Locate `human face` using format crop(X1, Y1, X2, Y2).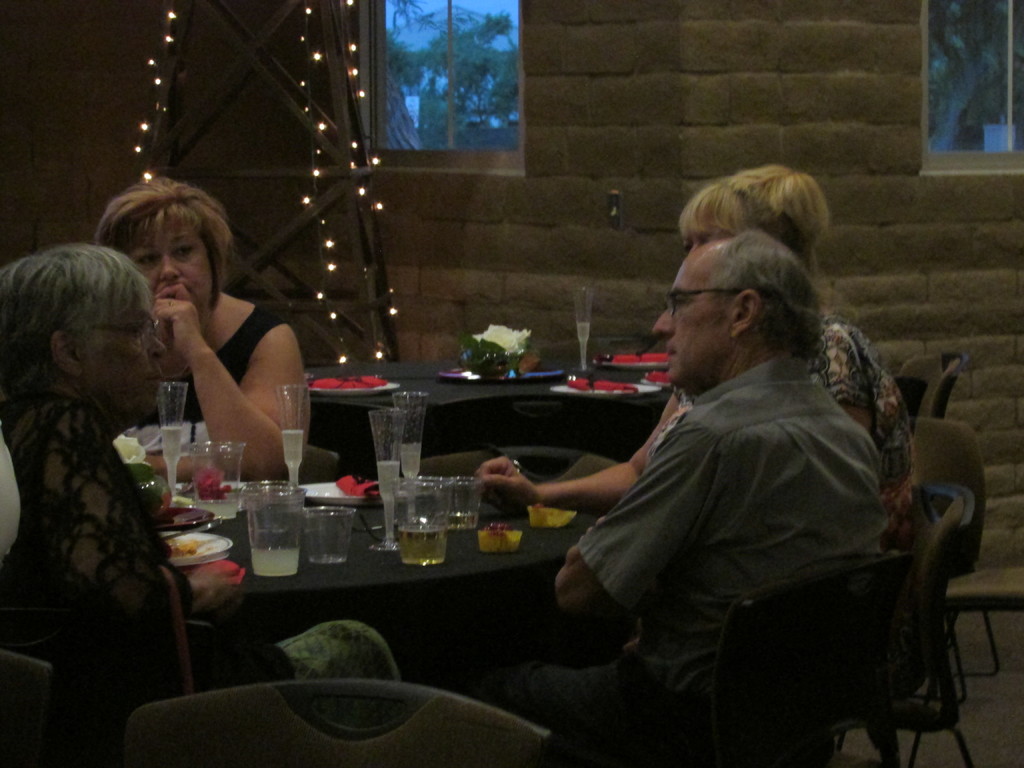
crop(653, 260, 737, 388).
